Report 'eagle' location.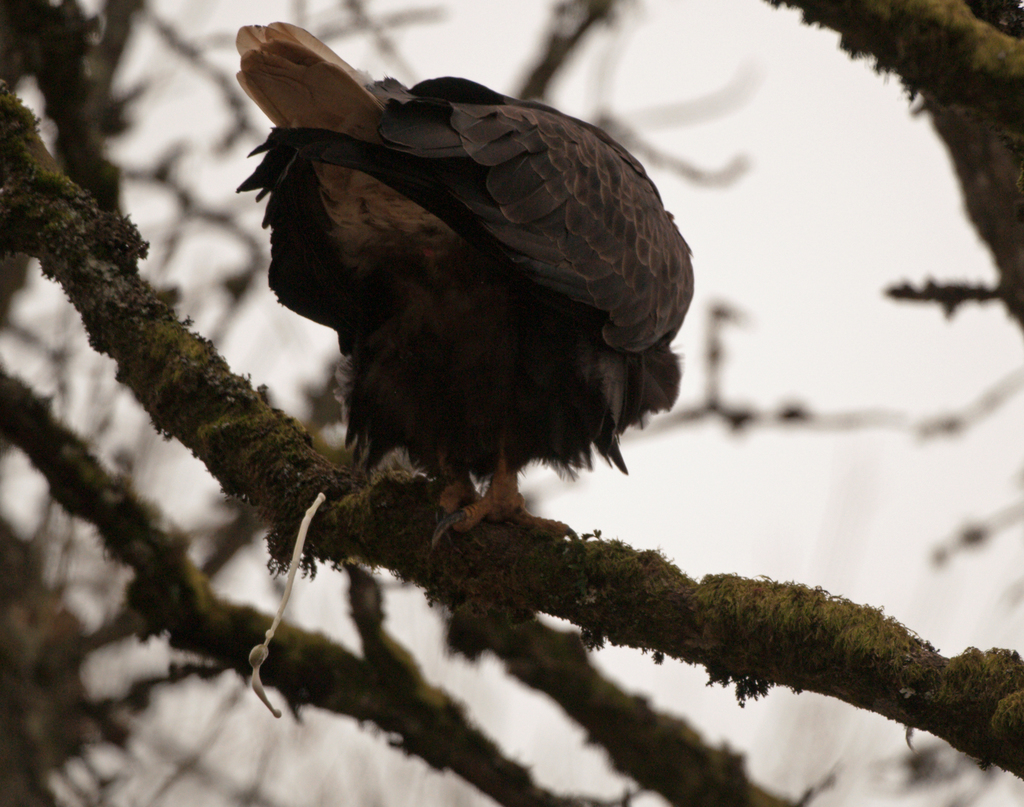
Report: left=224, top=19, right=701, bottom=552.
